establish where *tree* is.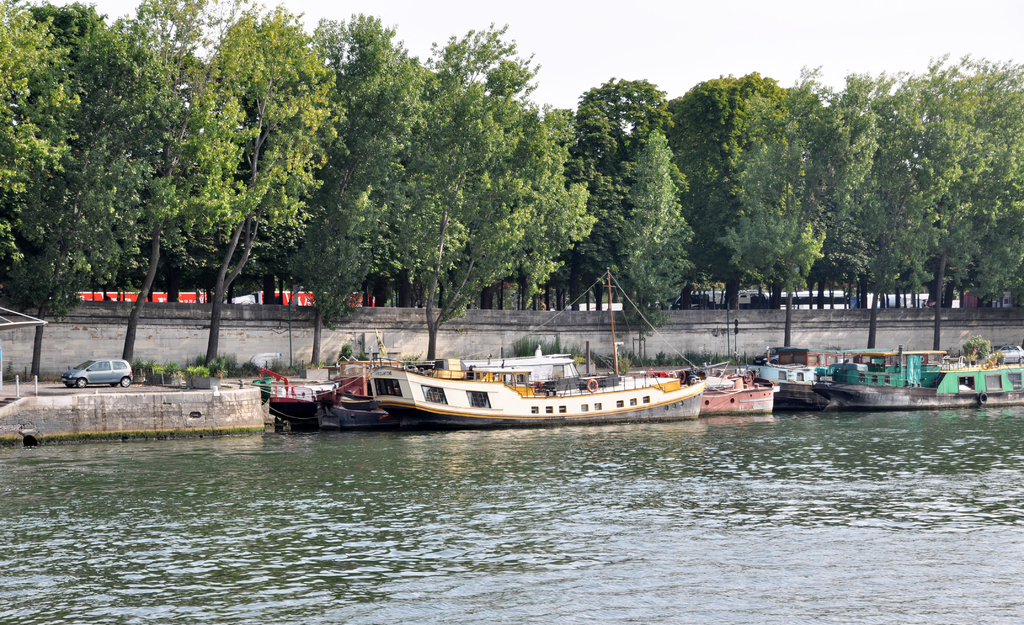
Established at pyautogui.locateOnScreen(598, 73, 698, 343).
